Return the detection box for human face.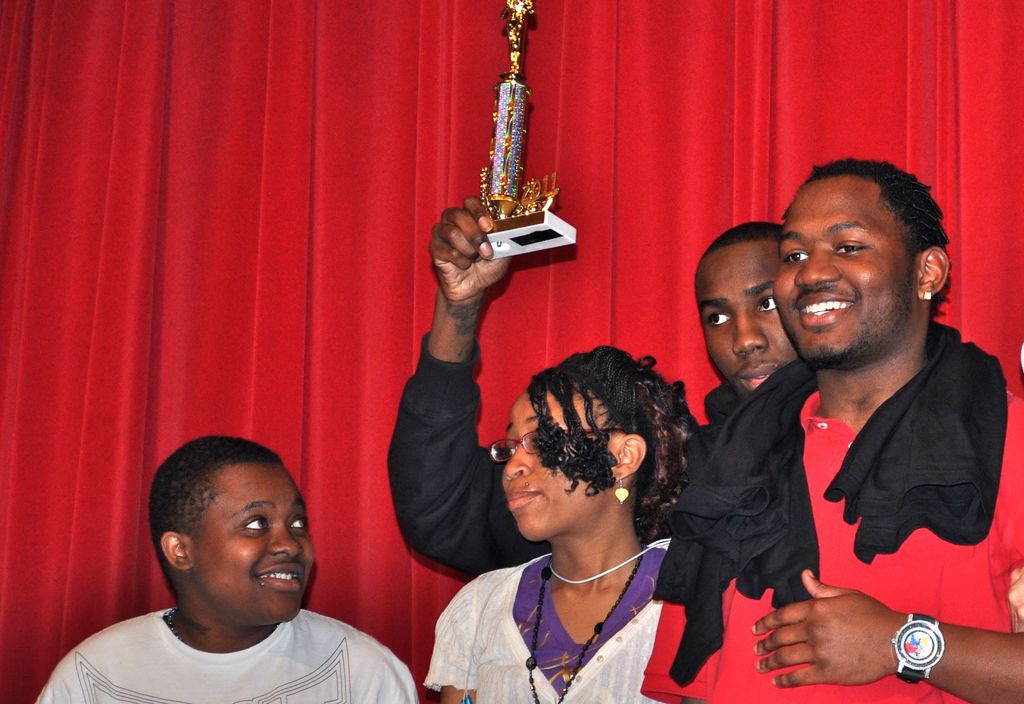
775 180 913 365.
